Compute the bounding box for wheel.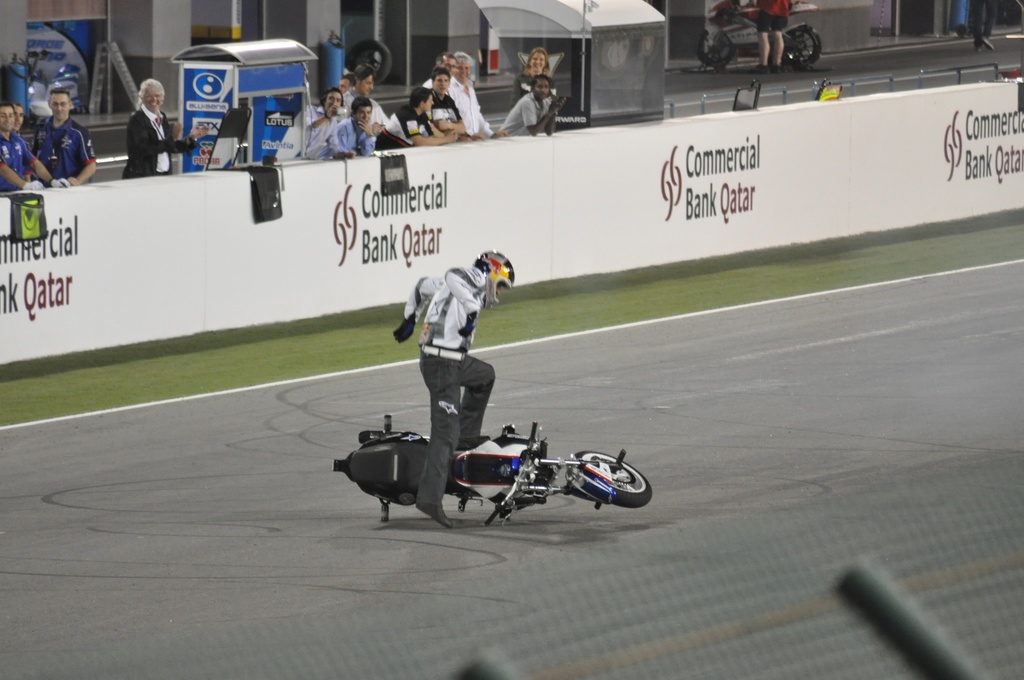
(574,450,649,505).
